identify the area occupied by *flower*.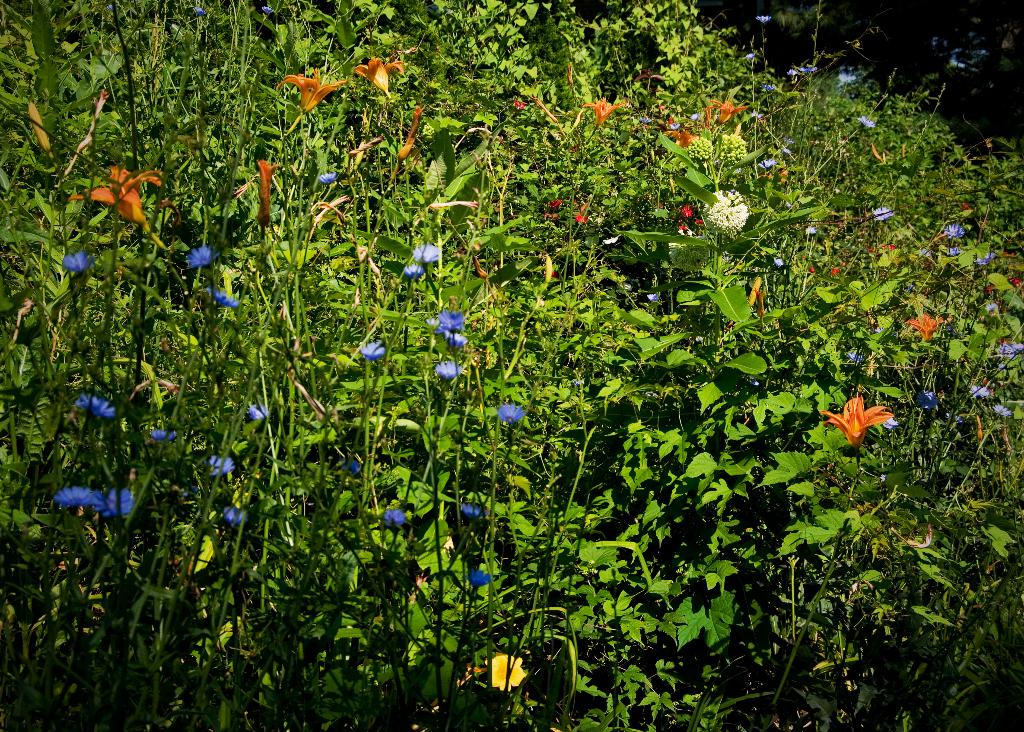
Area: <box>343,453,362,479</box>.
